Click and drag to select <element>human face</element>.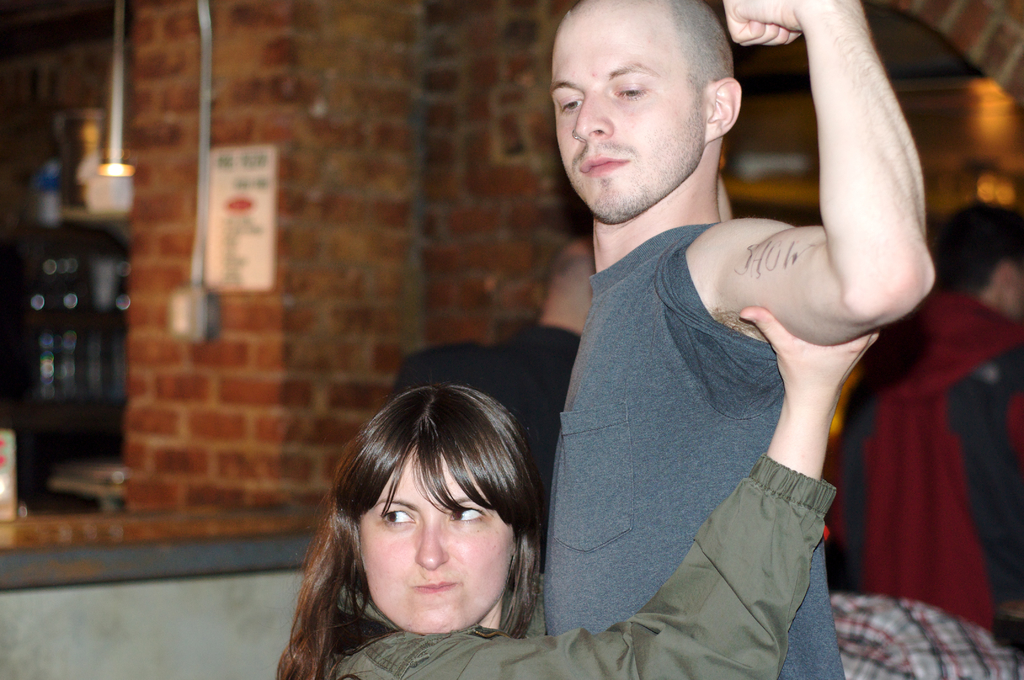
Selection: [548, 9, 705, 222].
